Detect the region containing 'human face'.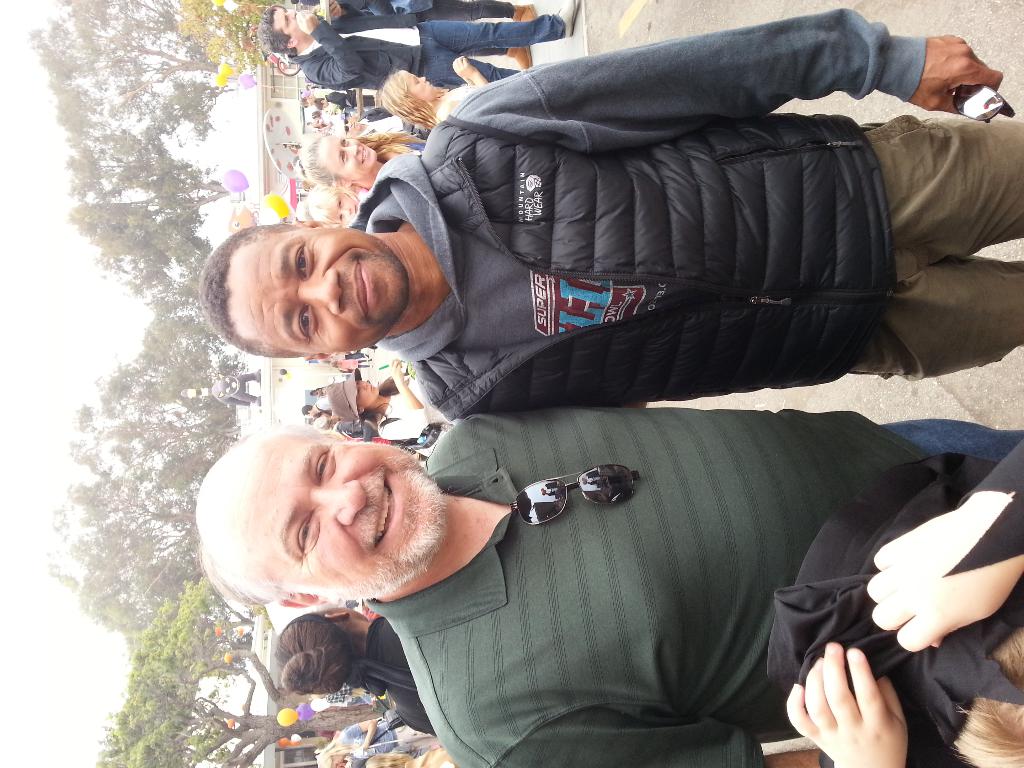
bbox(319, 132, 377, 180).
